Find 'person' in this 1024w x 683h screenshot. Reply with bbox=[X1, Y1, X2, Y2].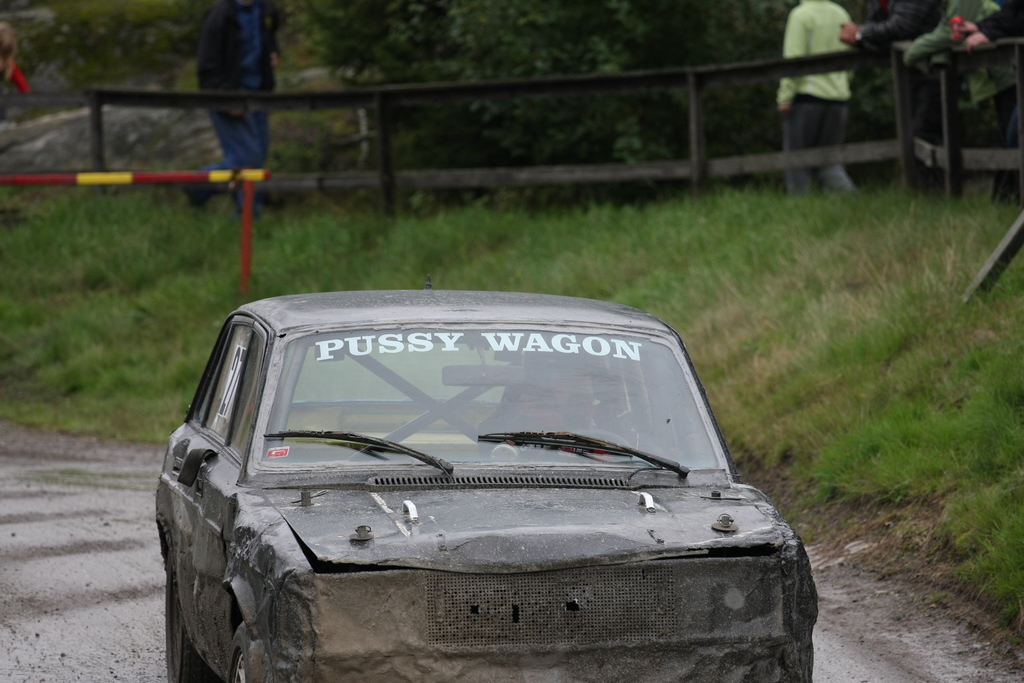
bbox=[179, 0, 286, 226].
